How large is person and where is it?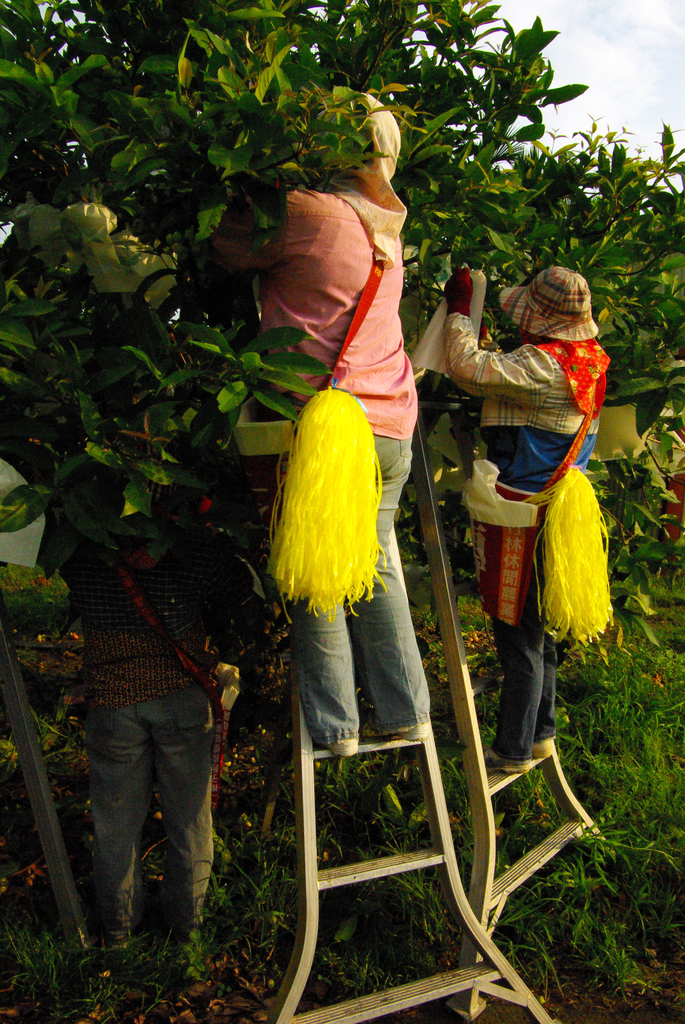
Bounding box: x1=437, y1=264, x2=609, y2=776.
